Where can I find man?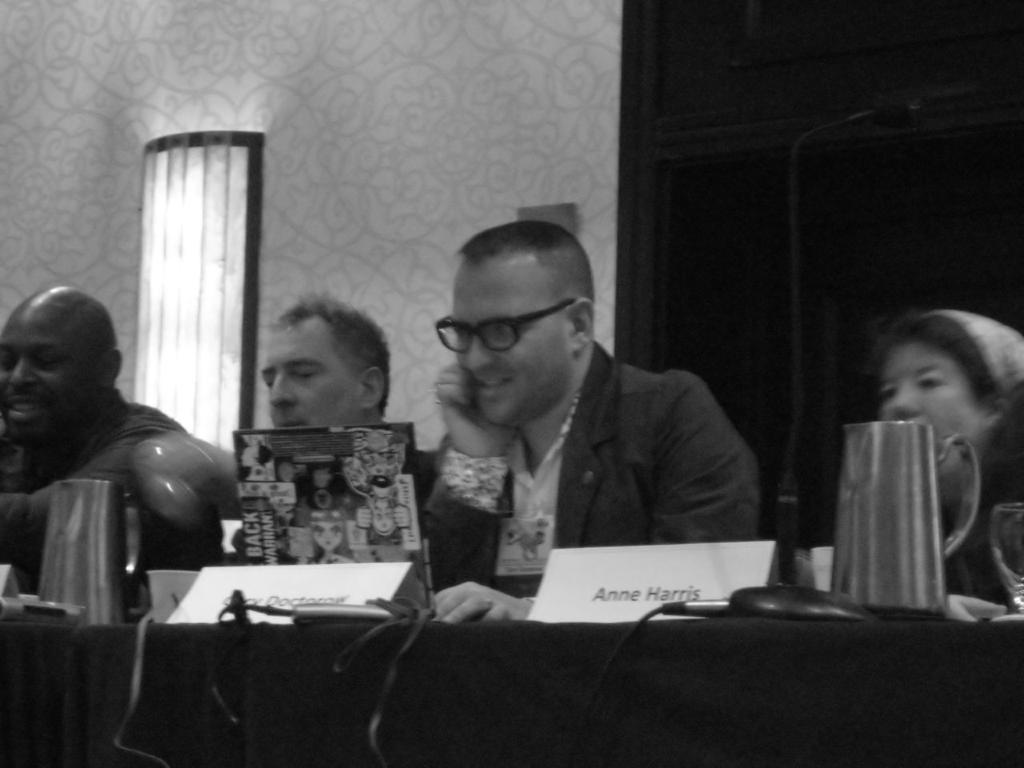
You can find it at left=0, top=285, right=191, bottom=574.
